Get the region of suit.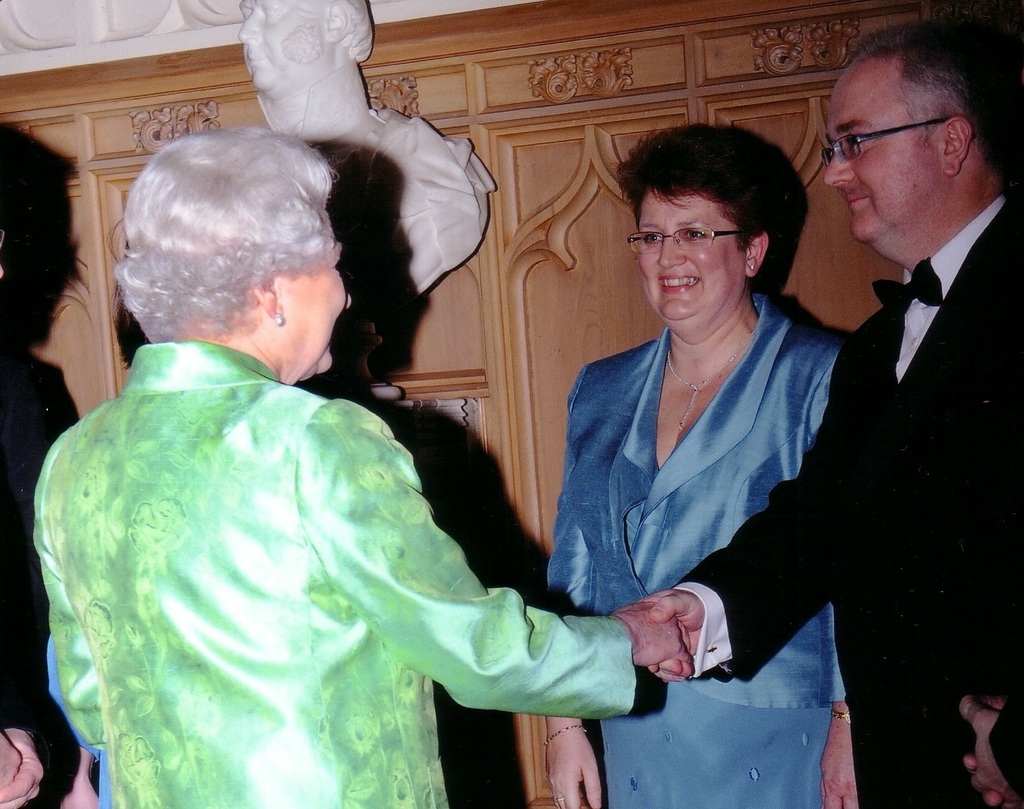
detection(666, 193, 1023, 808).
